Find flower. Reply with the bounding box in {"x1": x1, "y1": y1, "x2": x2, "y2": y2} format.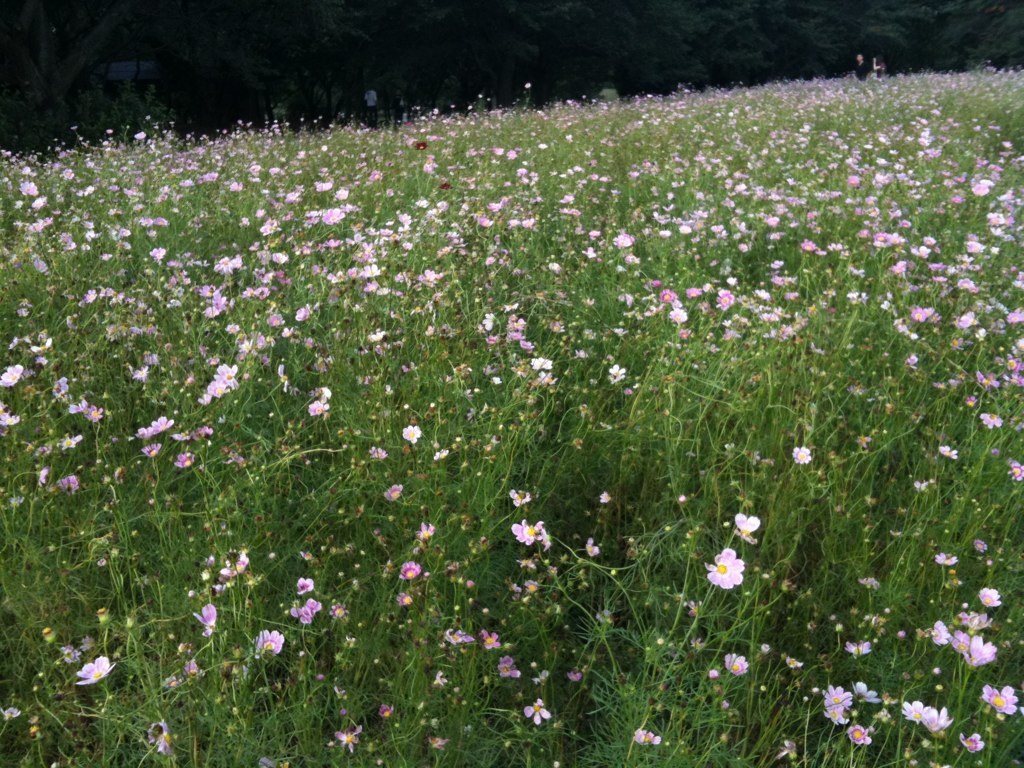
{"x1": 958, "y1": 731, "x2": 982, "y2": 750}.
